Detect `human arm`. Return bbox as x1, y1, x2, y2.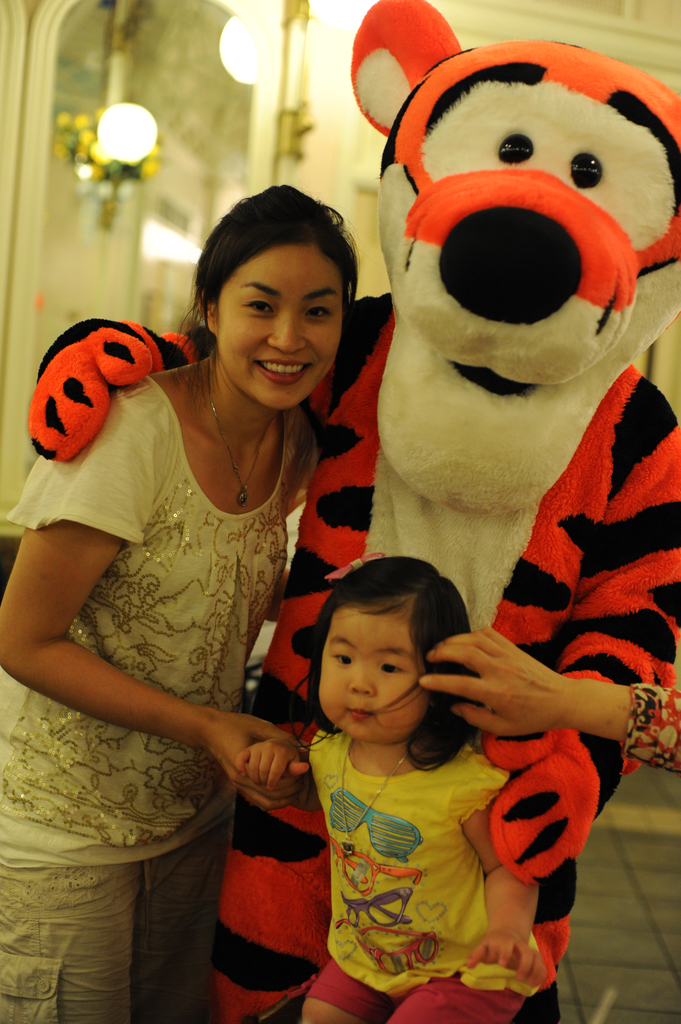
228, 724, 301, 788.
